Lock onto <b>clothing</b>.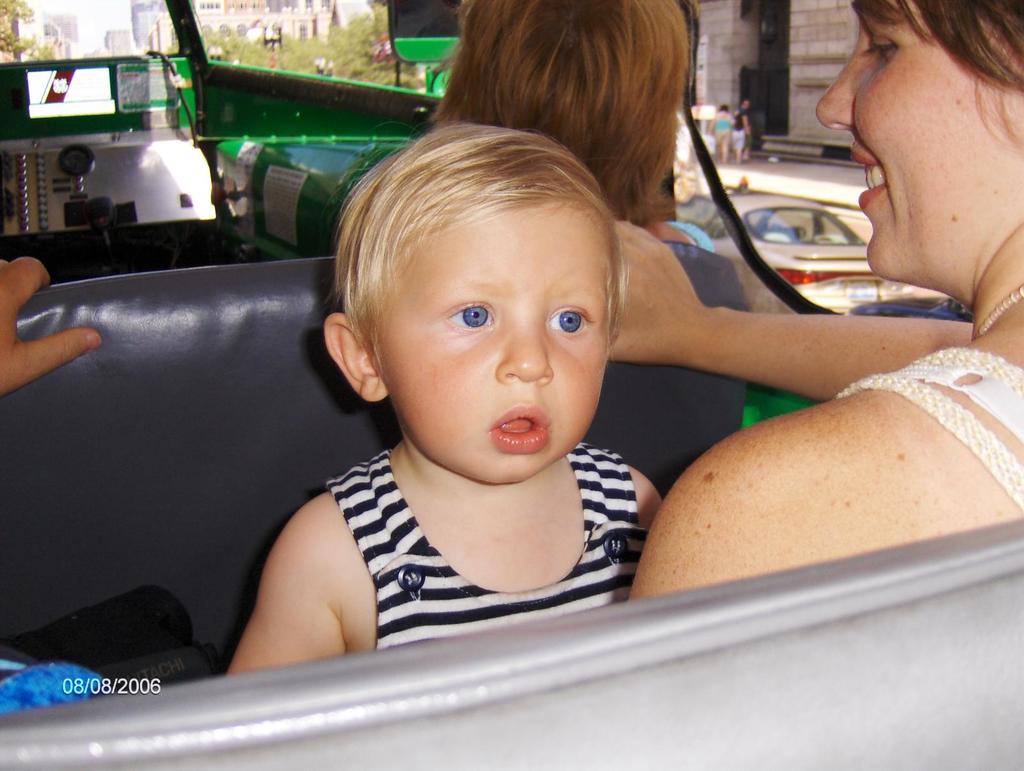
Locked: bbox=(716, 112, 732, 141).
